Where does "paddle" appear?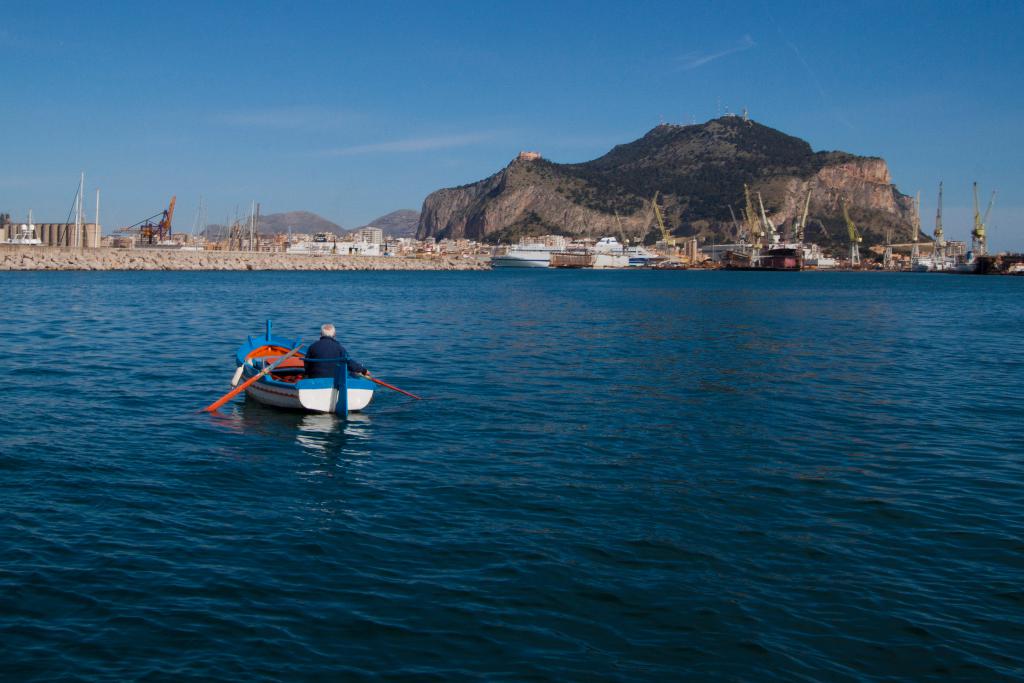
Appears at box=[197, 345, 303, 412].
